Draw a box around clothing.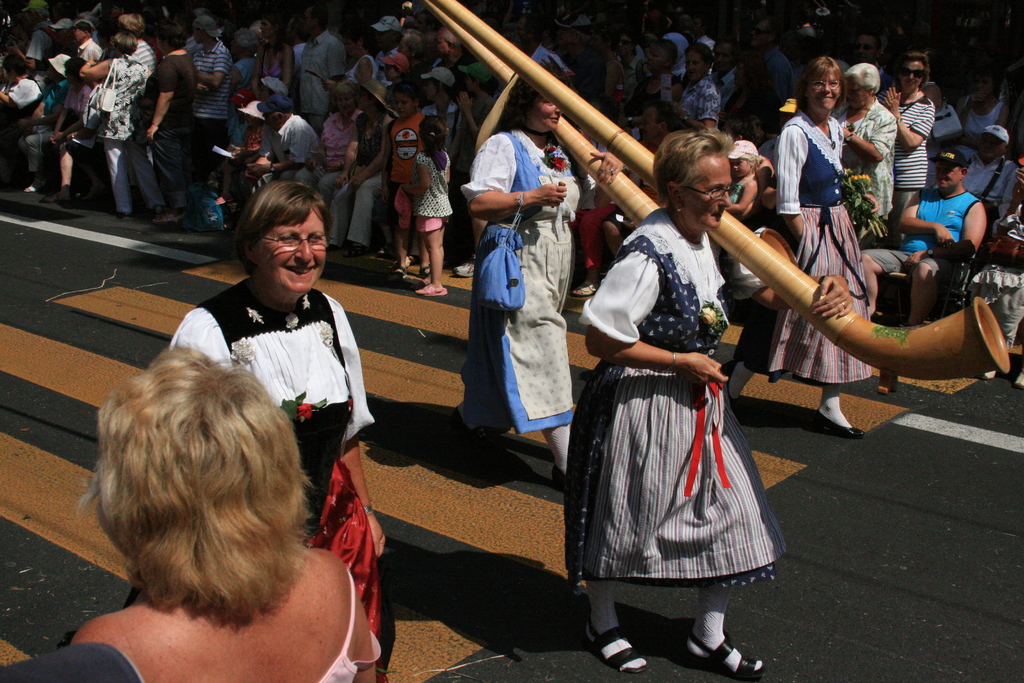
[343,54,380,89].
